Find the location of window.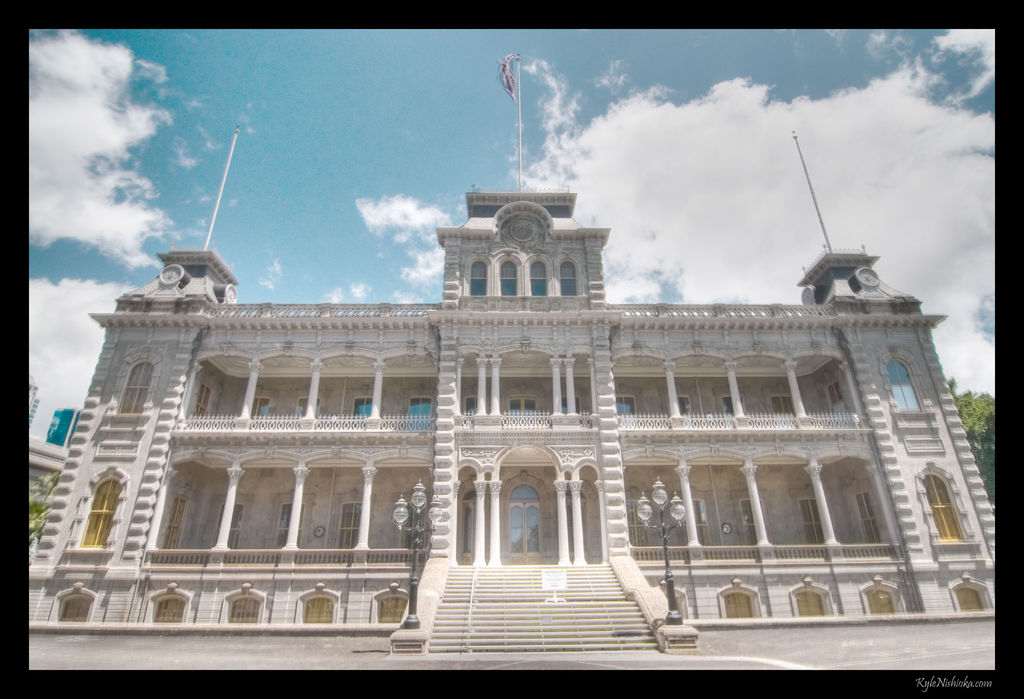
Location: (x1=465, y1=261, x2=486, y2=296).
